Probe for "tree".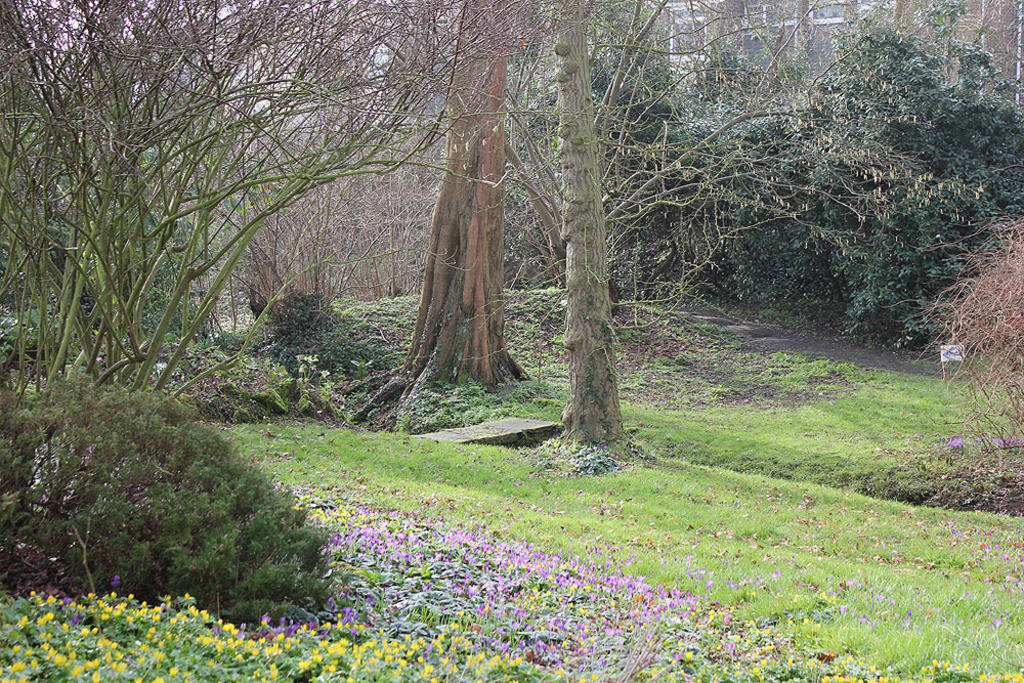
Probe result: bbox=(502, 40, 712, 457).
